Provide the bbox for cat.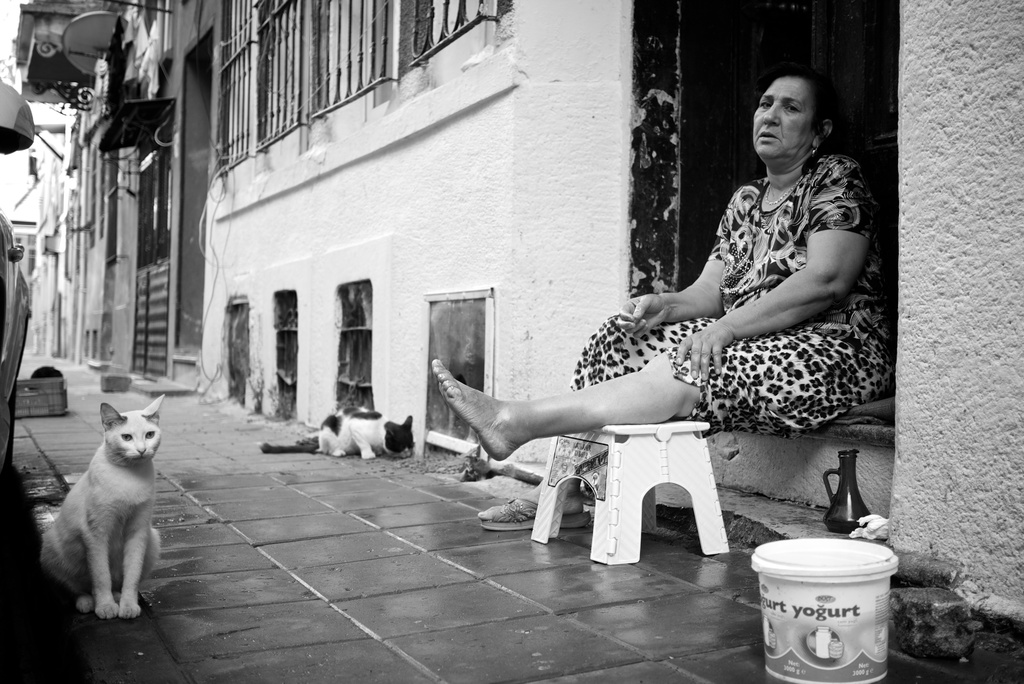
pyautogui.locateOnScreen(40, 394, 164, 615).
